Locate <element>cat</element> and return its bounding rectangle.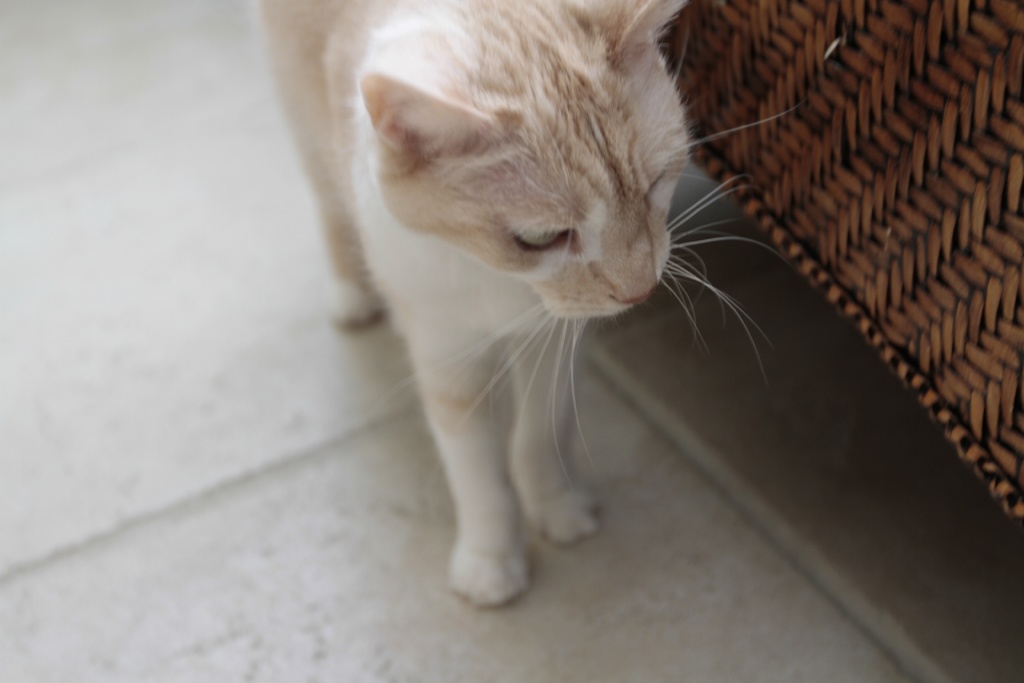
locate(254, 0, 811, 610).
